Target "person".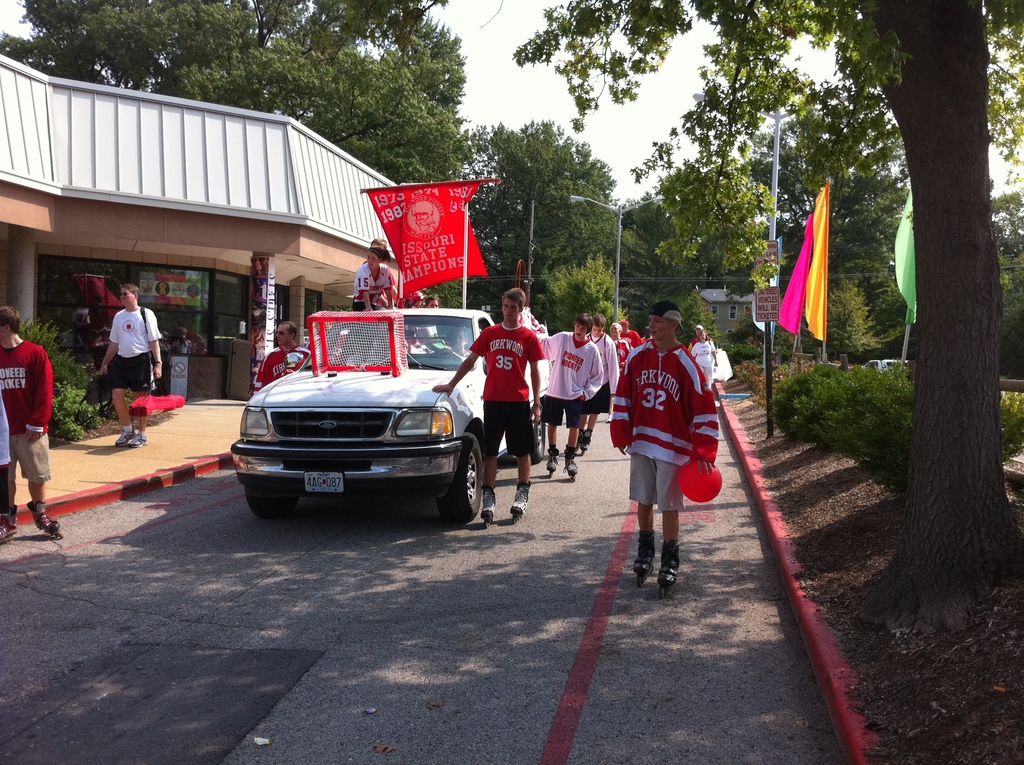
Target region: x1=437 y1=284 x2=545 y2=524.
